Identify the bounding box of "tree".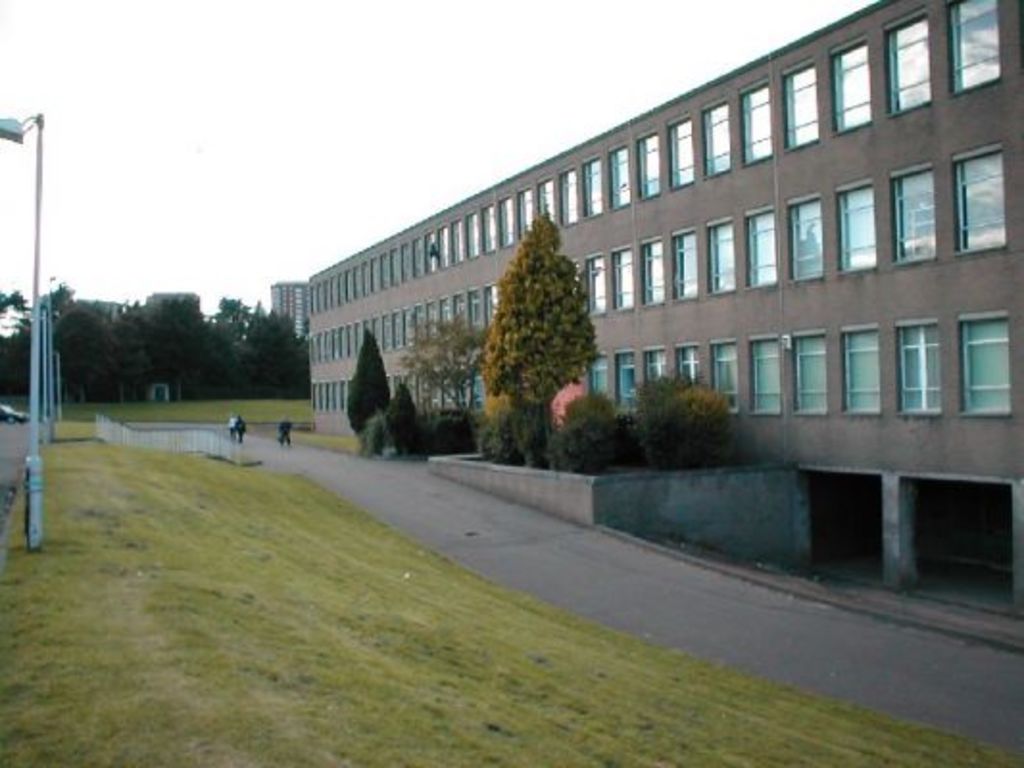
l=394, t=315, r=490, b=424.
